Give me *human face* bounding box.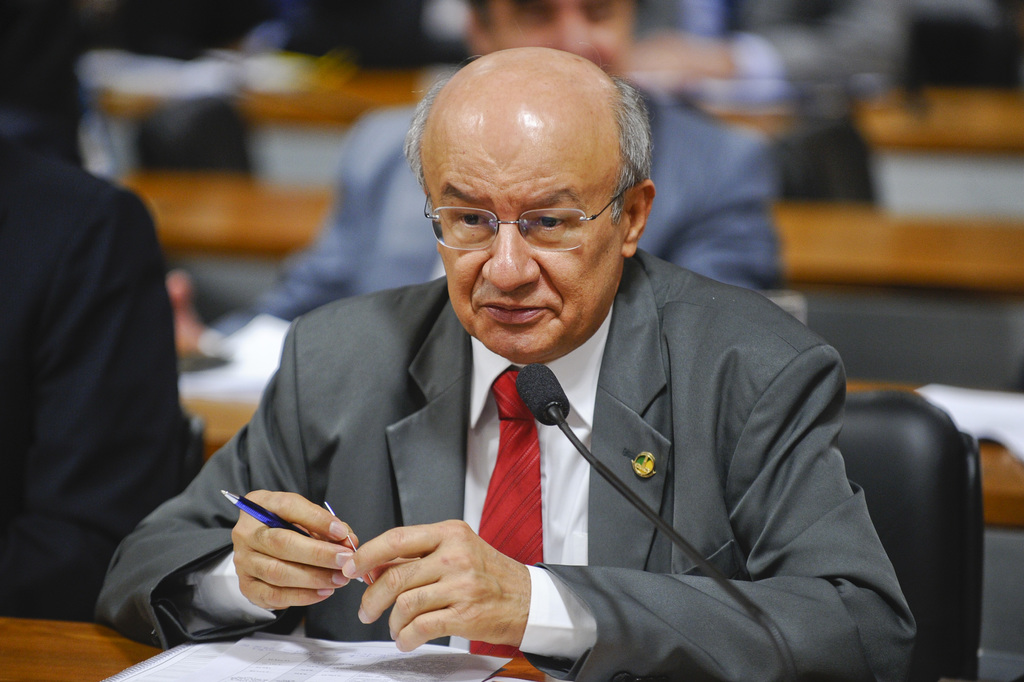
locate(425, 126, 626, 367).
